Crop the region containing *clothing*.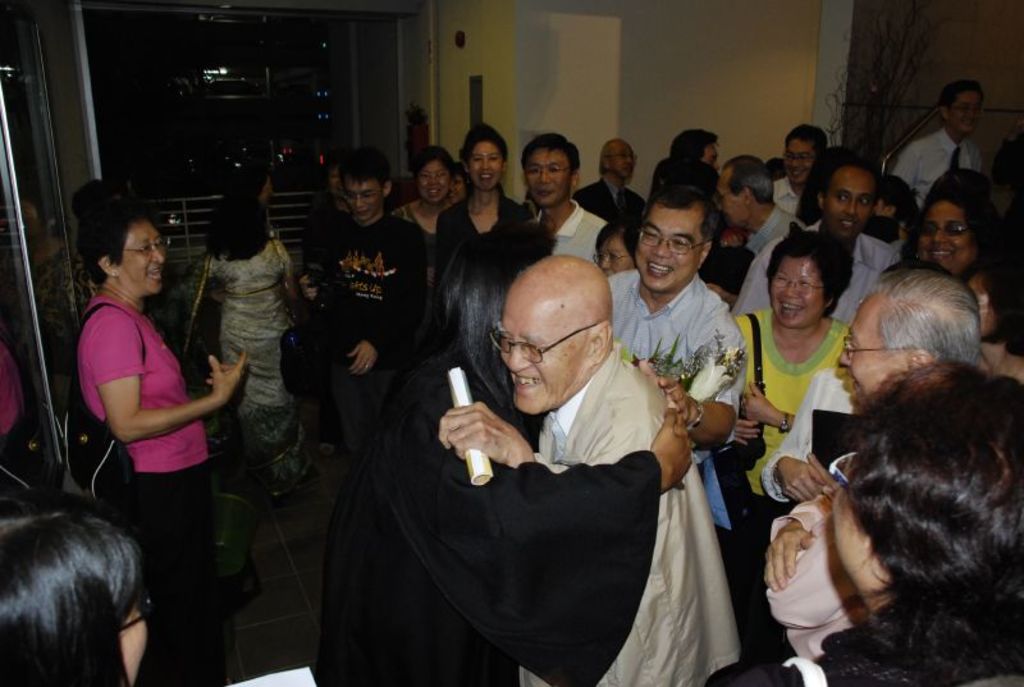
Crop region: left=708, top=629, right=1023, bottom=686.
